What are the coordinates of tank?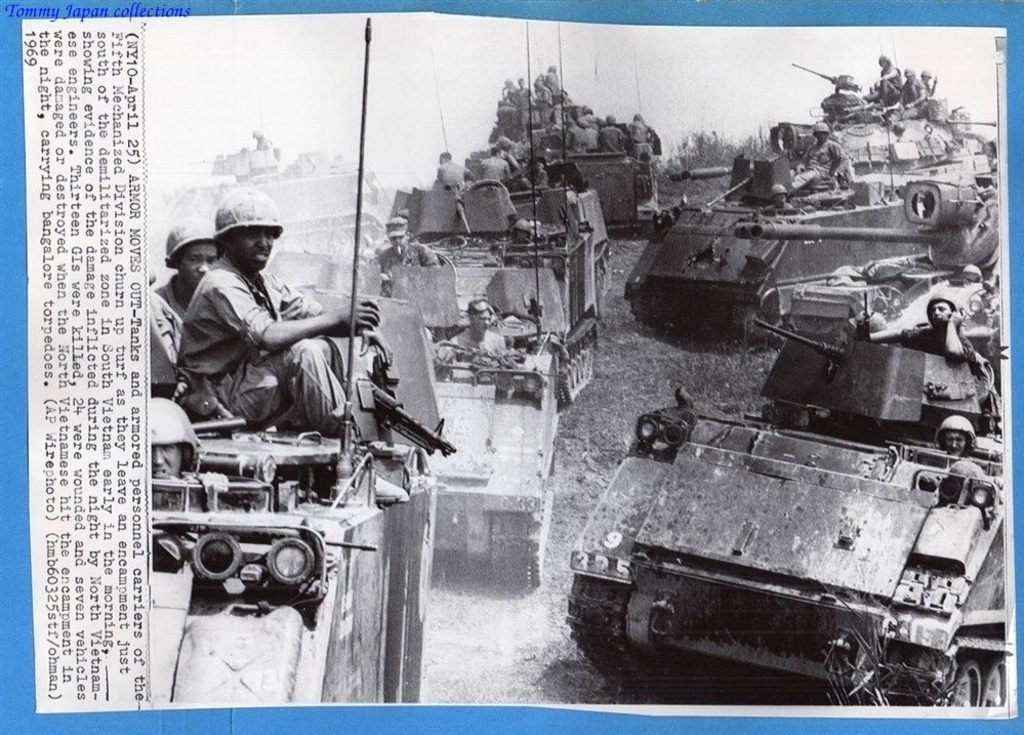
bbox(372, 177, 571, 585).
